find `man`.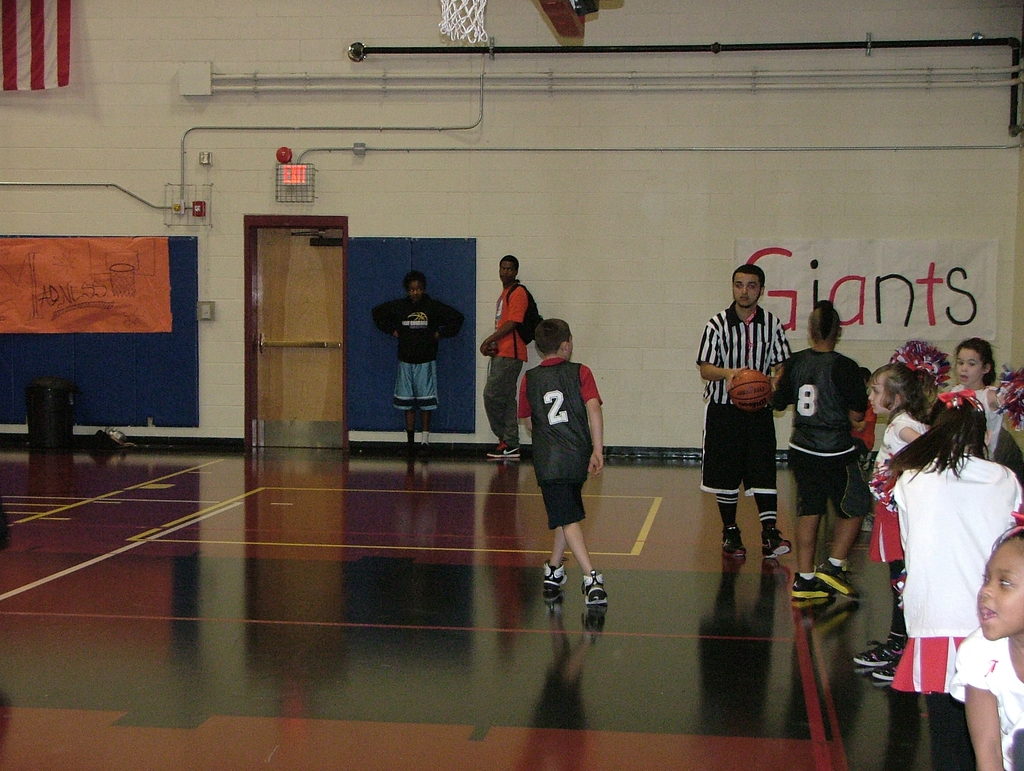
select_region(696, 264, 799, 581).
